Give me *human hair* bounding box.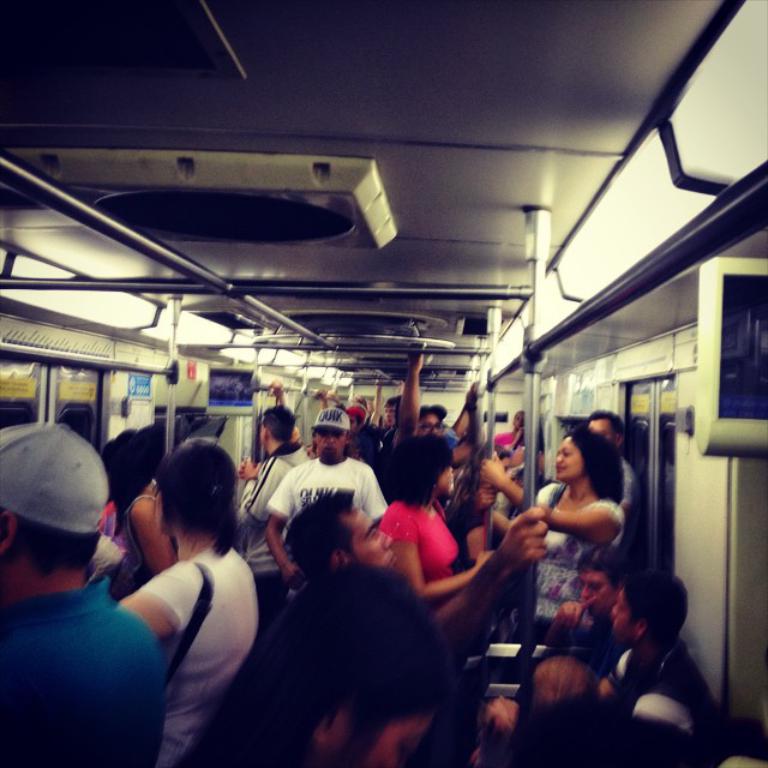
bbox=(563, 427, 625, 506).
